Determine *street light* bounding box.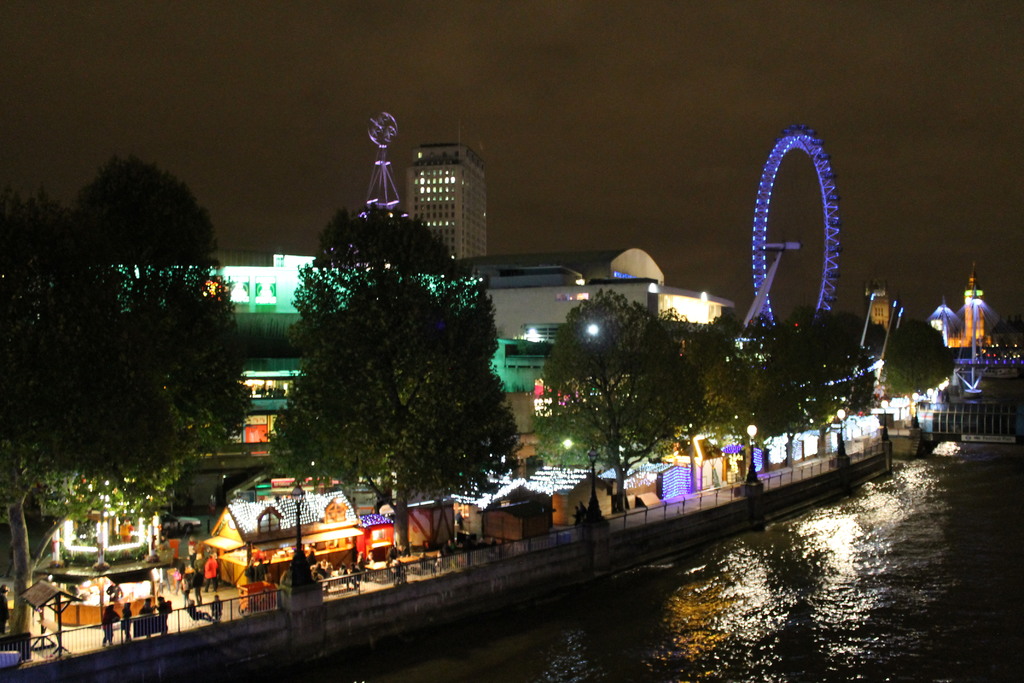
Determined: crop(831, 409, 848, 458).
